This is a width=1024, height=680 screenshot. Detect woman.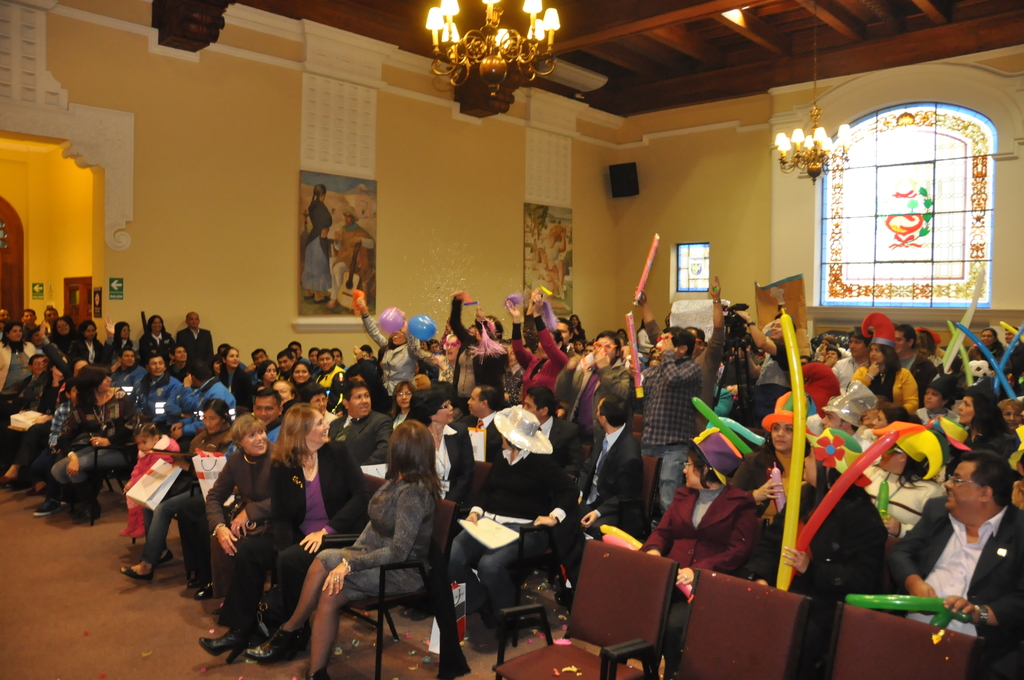
[left=110, top=400, right=236, bottom=589].
